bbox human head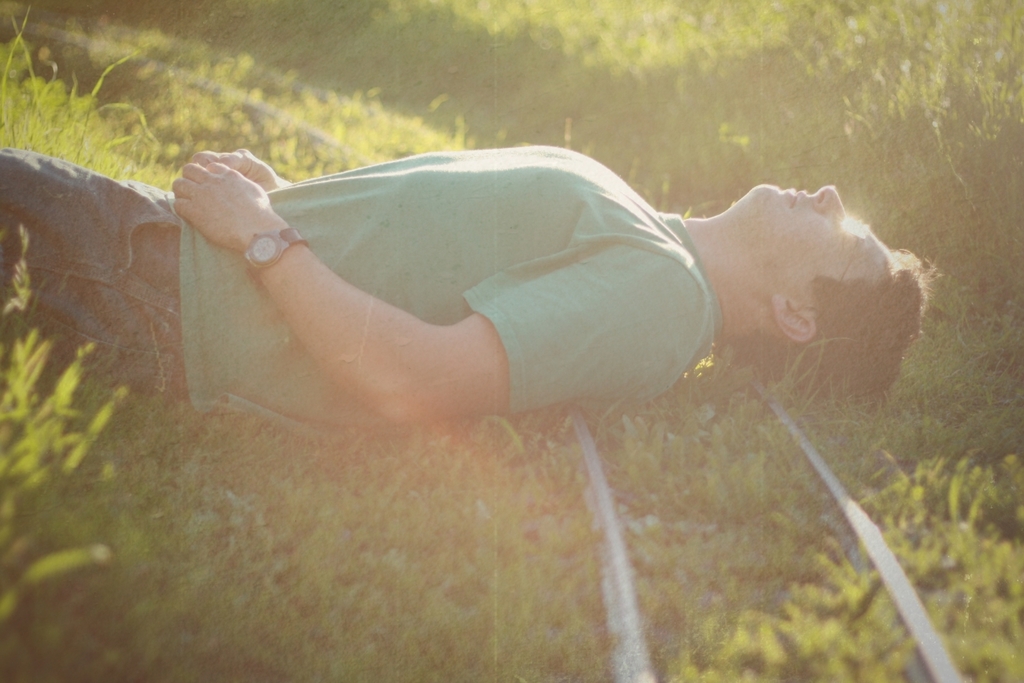
bbox(711, 166, 890, 391)
